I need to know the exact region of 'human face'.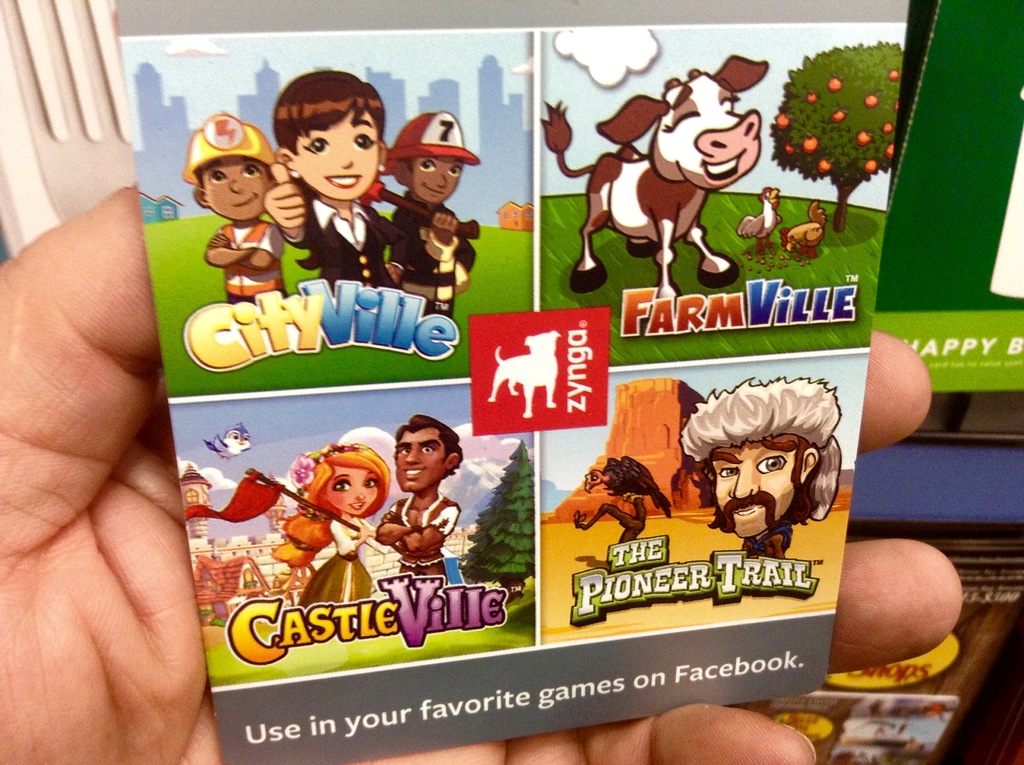
Region: pyautogui.locateOnScreen(209, 160, 272, 225).
